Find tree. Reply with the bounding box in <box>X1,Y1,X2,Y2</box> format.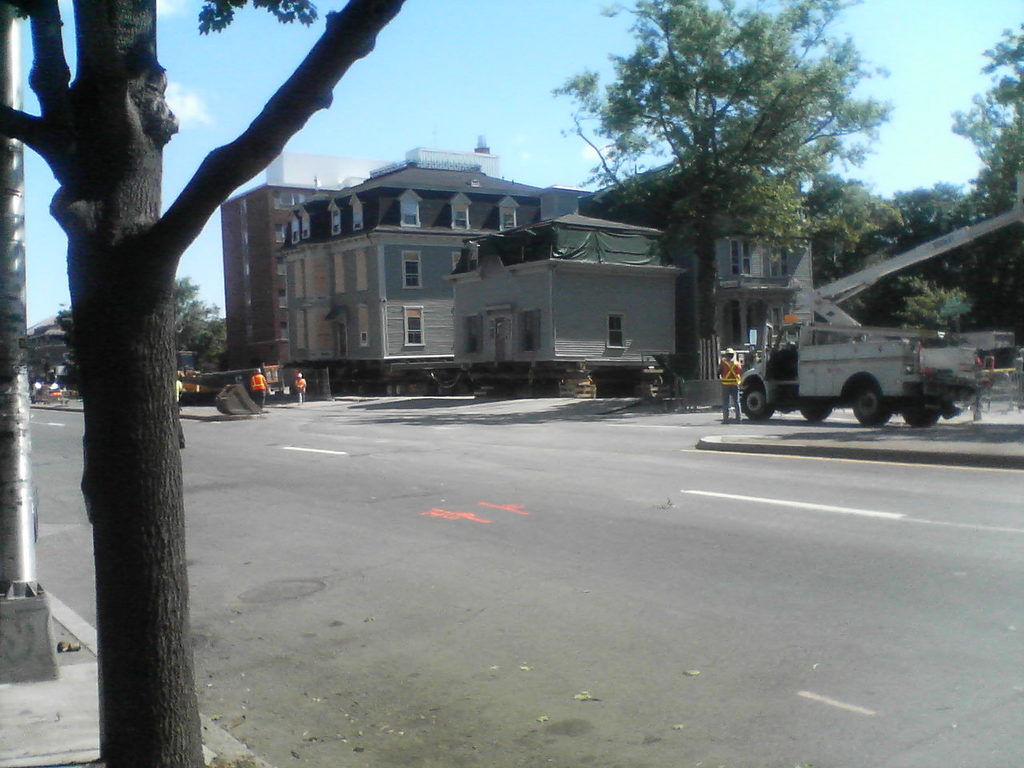
<box>802,14,1023,350</box>.
